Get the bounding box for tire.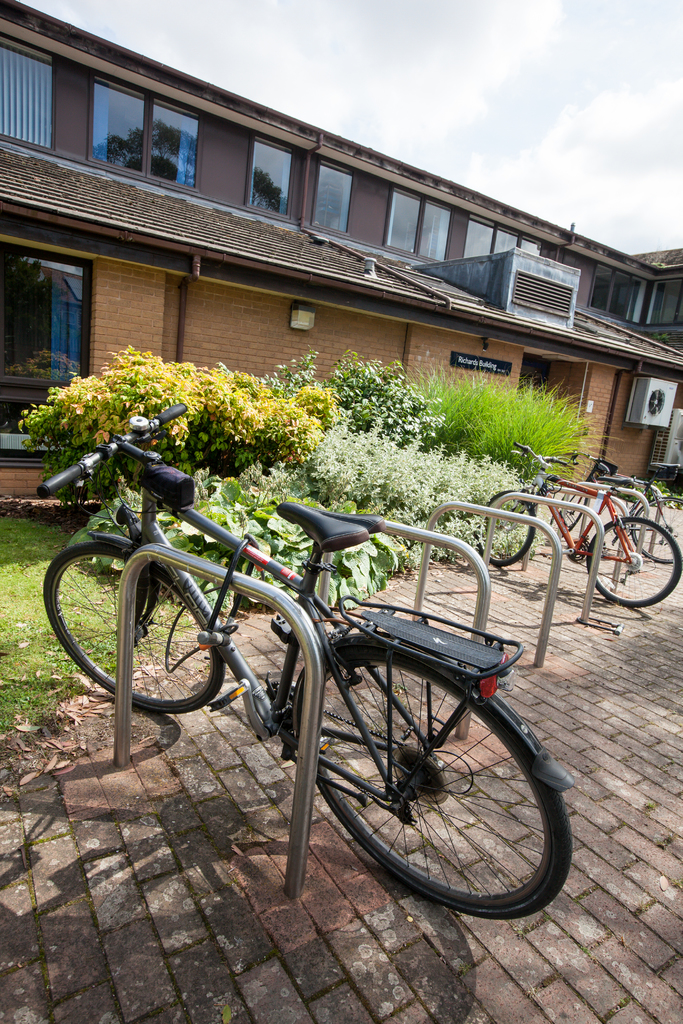
[x1=620, y1=497, x2=682, y2=567].
